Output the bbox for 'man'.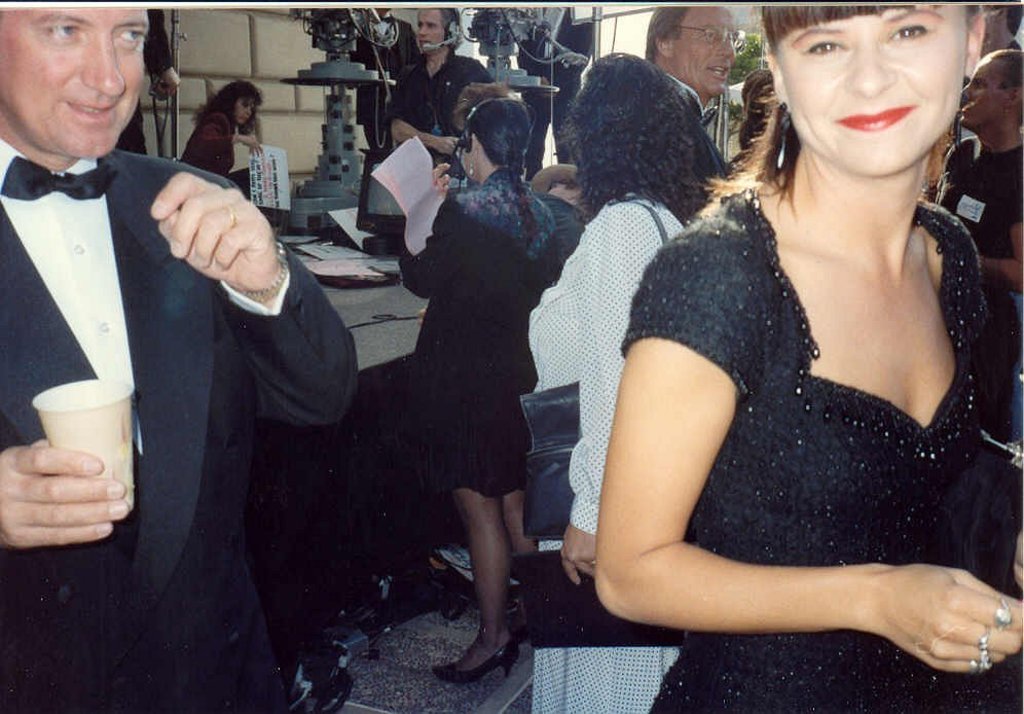
(385,3,502,165).
